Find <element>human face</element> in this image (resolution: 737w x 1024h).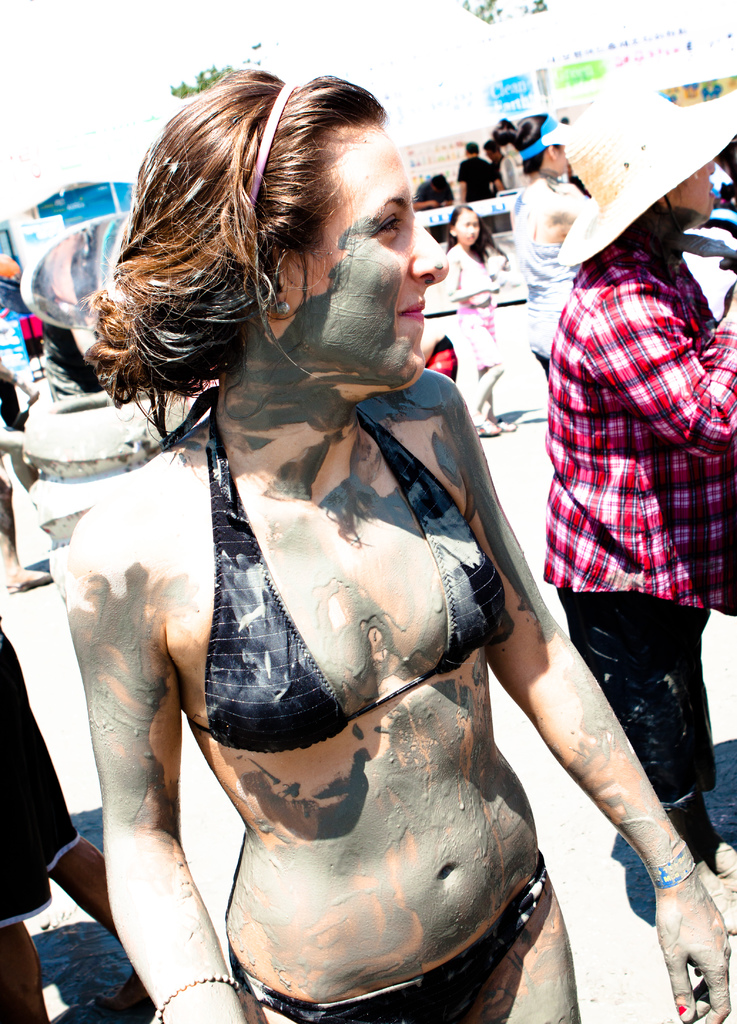
459, 212, 480, 245.
